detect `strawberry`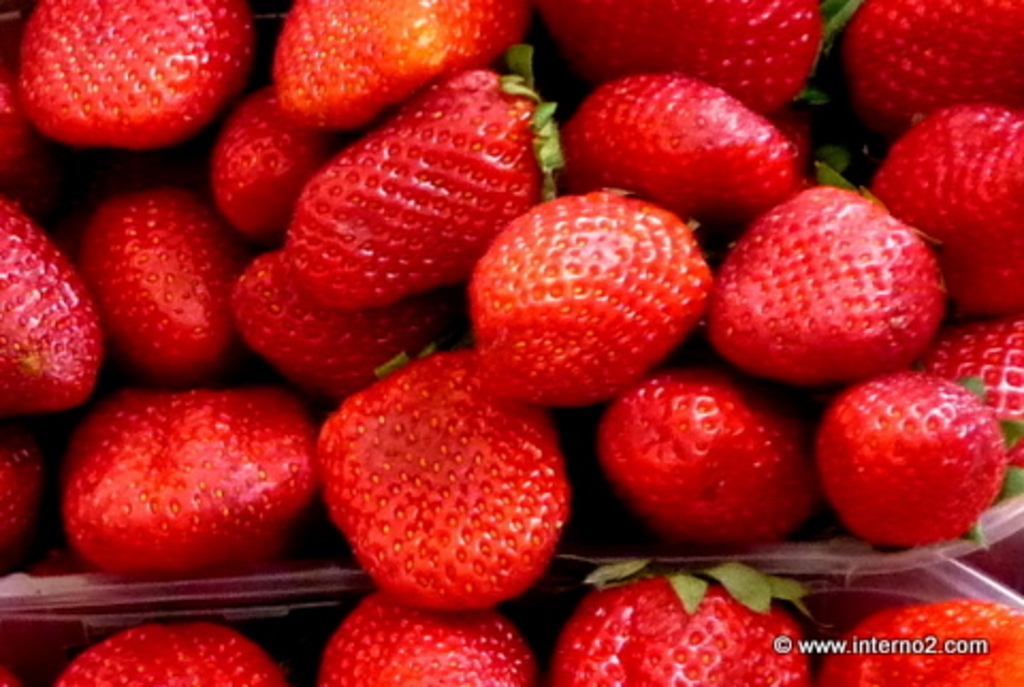
535 0 828 119
